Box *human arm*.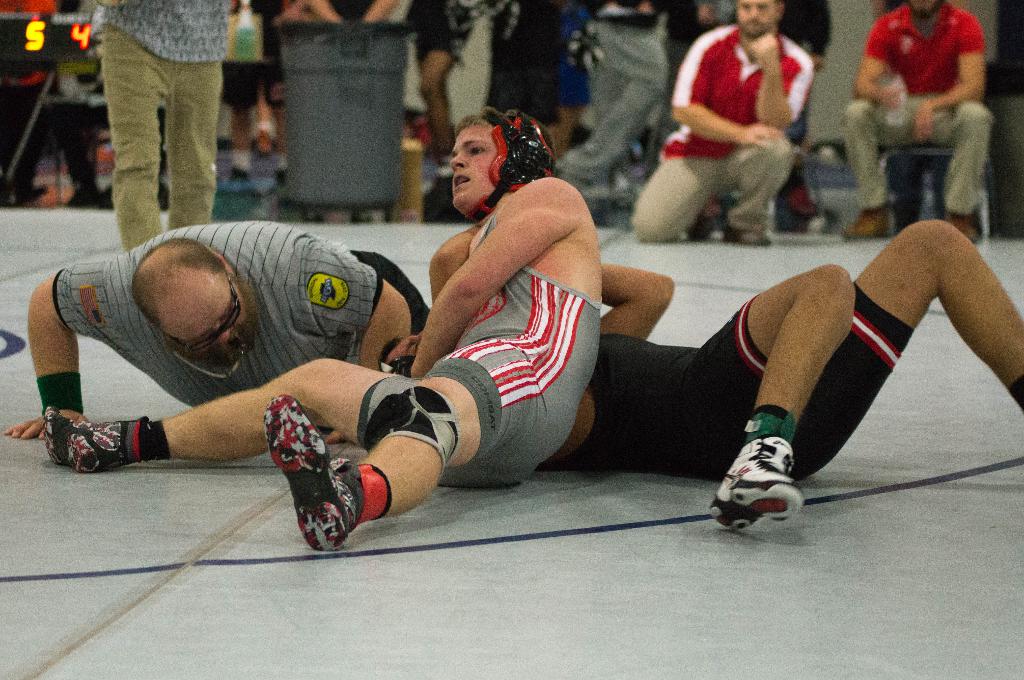
<region>307, 0, 344, 19</region>.
